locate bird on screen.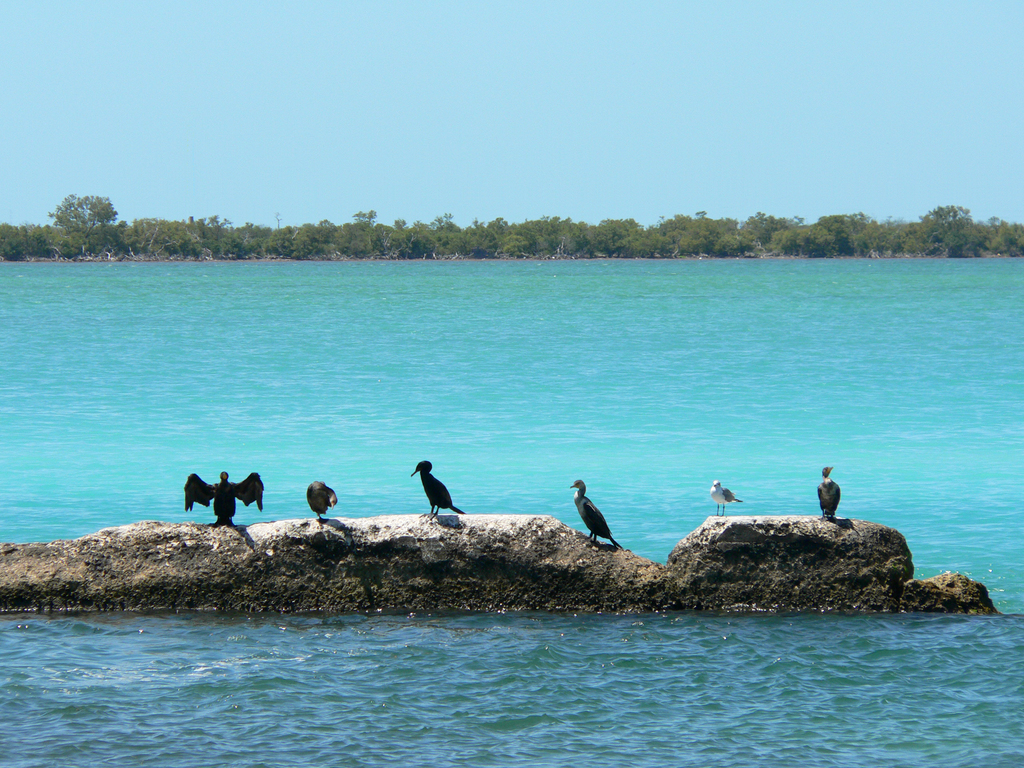
On screen at (left=819, top=465, right=841, bottom=522).
